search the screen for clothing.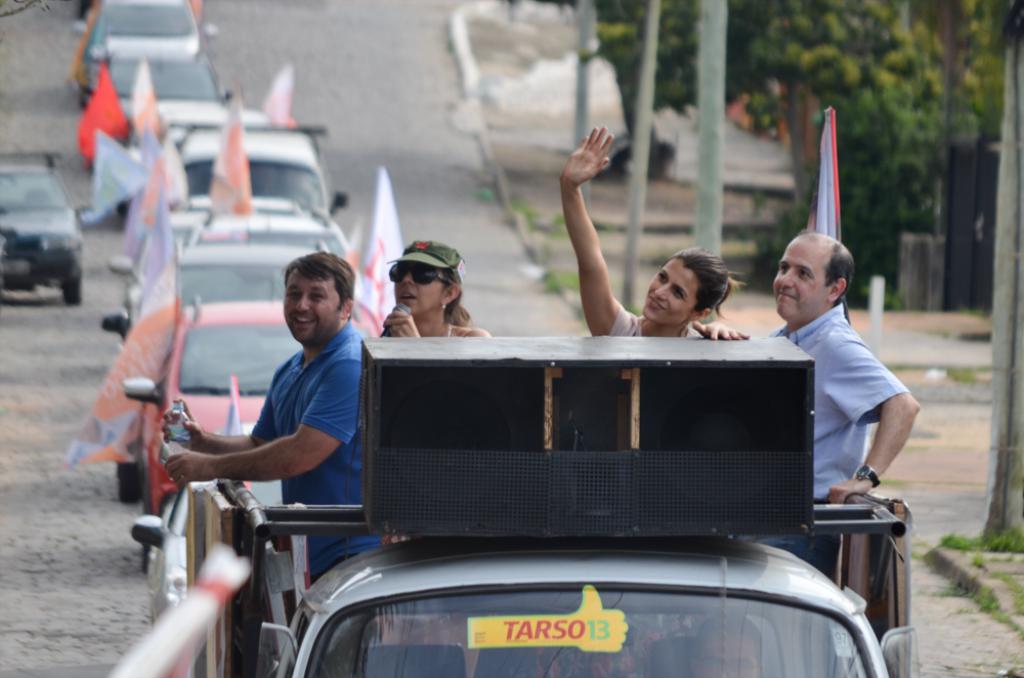
Found at <region>445, 325, 454, 339</region>.
